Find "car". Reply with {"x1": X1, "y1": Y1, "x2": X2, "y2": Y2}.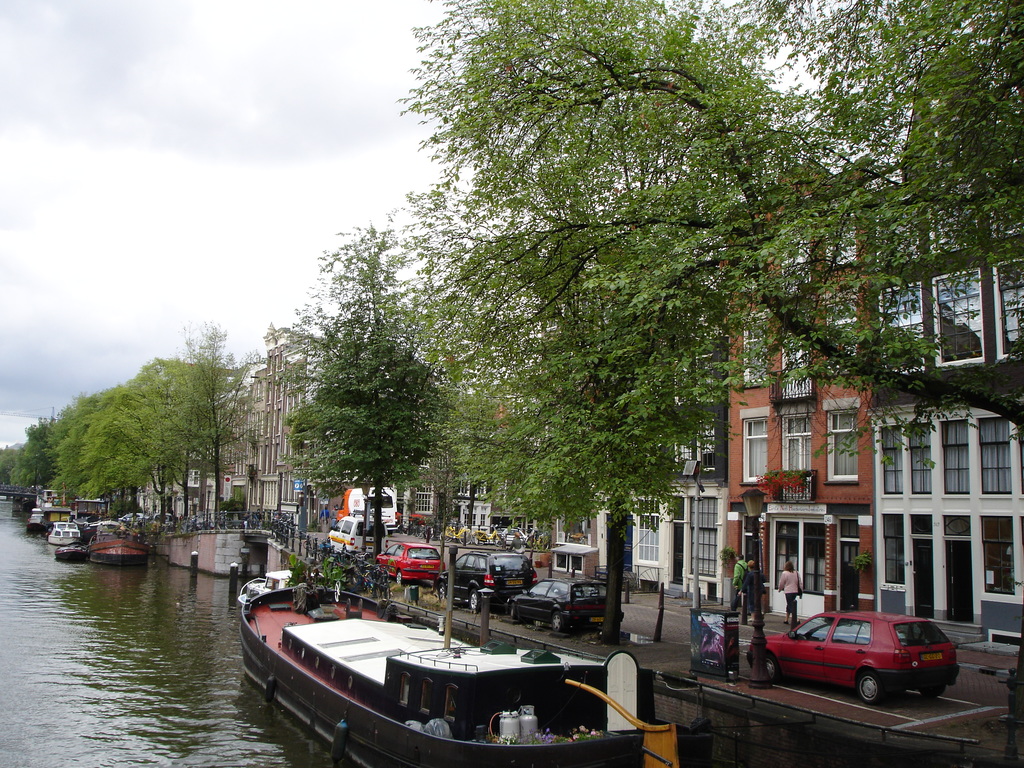
{"x1": 745, "y1": 610, "x2": 959, "y2": 707}.
